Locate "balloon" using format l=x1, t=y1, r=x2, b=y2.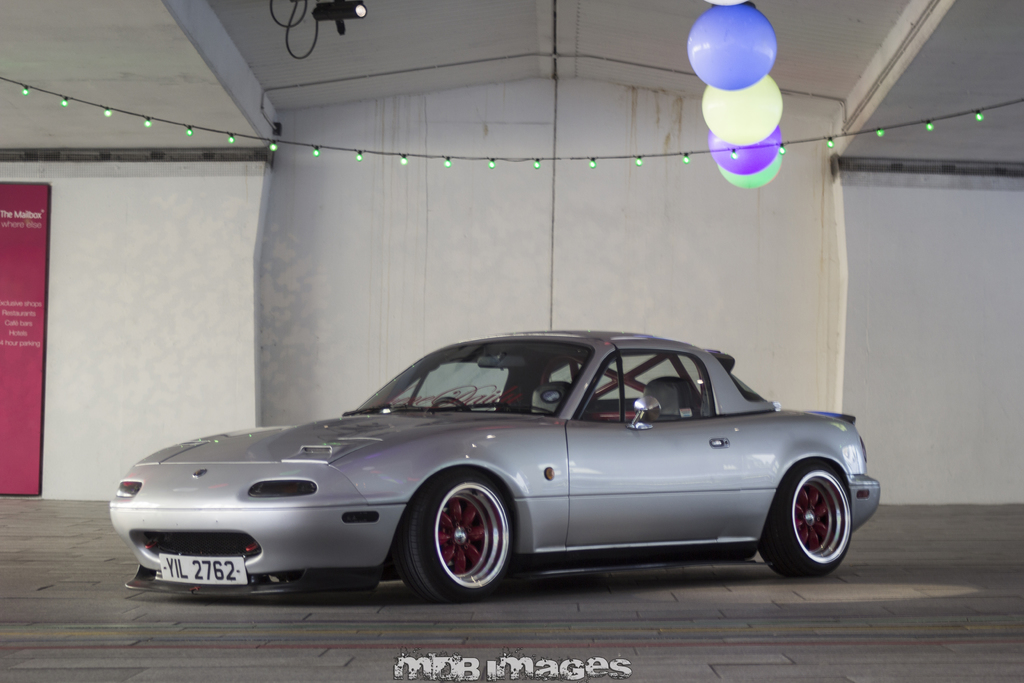
l=684, t=0, r=776, b=88.
